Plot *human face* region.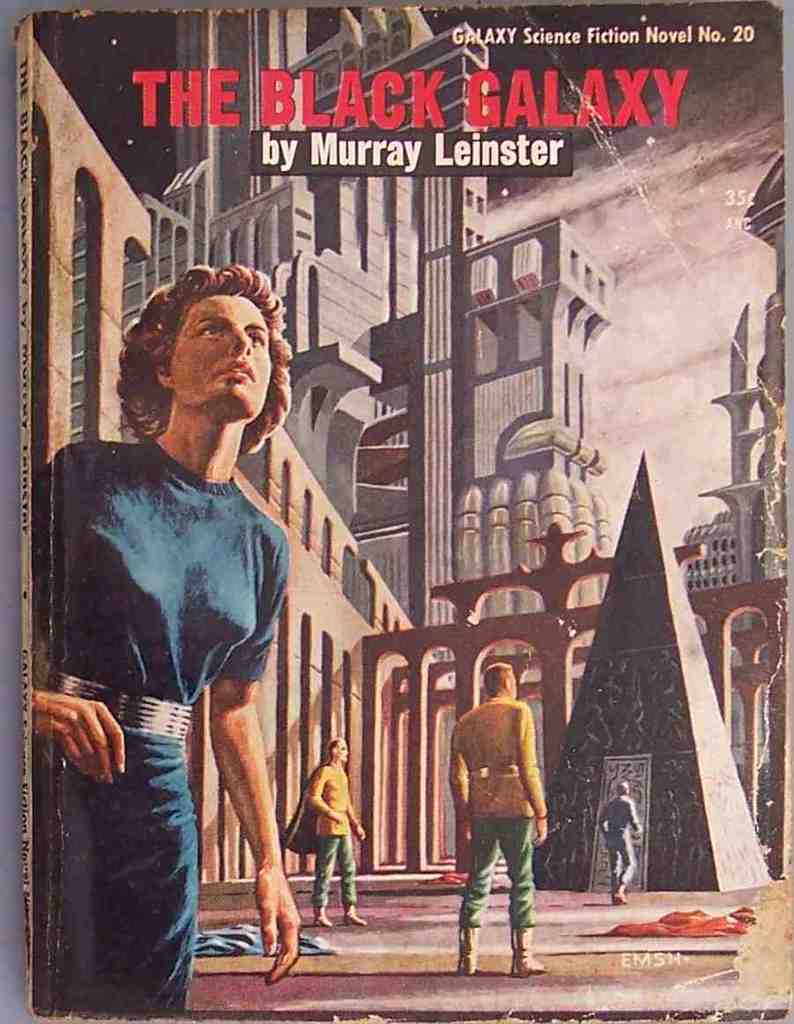
Plotted at bbox(337, 745, 349, 766).
